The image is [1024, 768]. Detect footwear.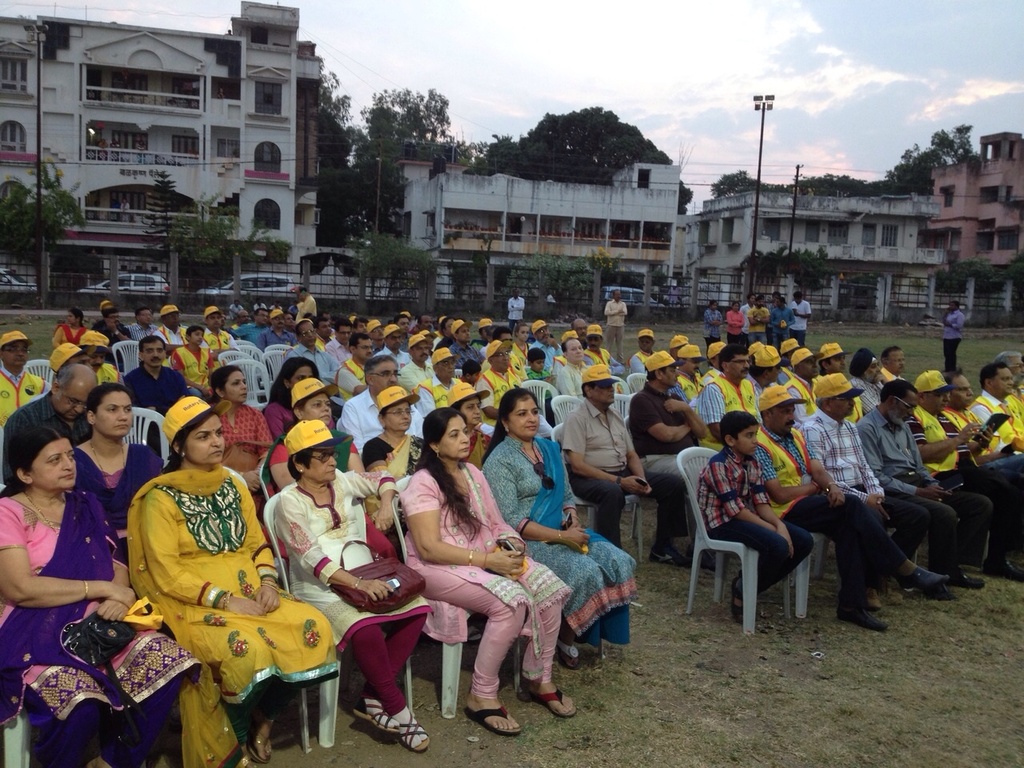
Detection: region(649, 546, 686, 564).
